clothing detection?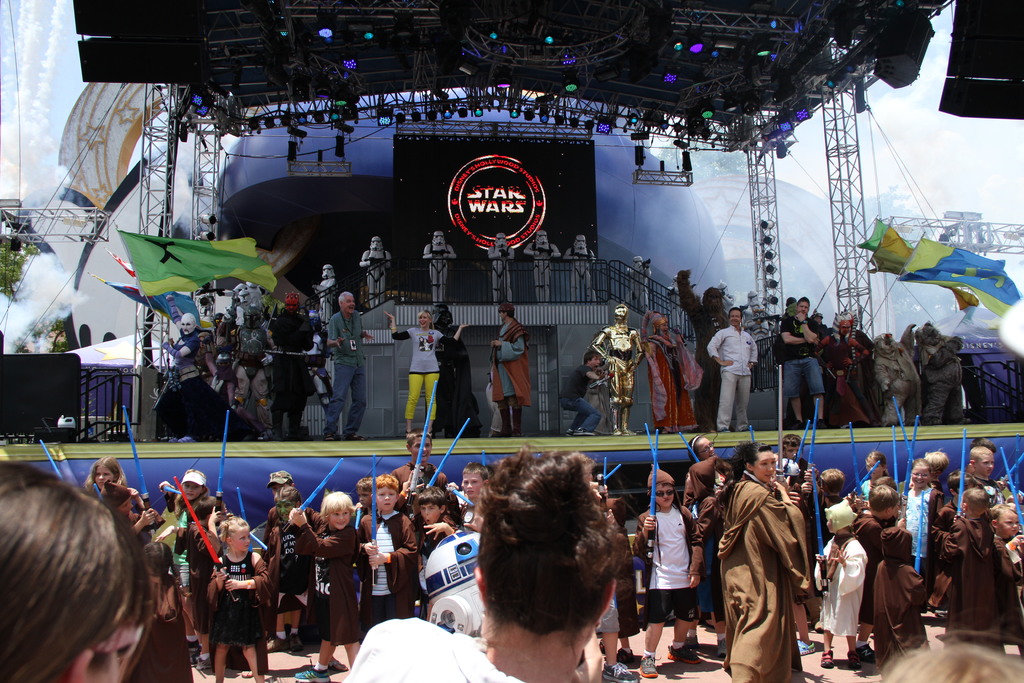
(left=214, top=545, right=264, bottom=655)
